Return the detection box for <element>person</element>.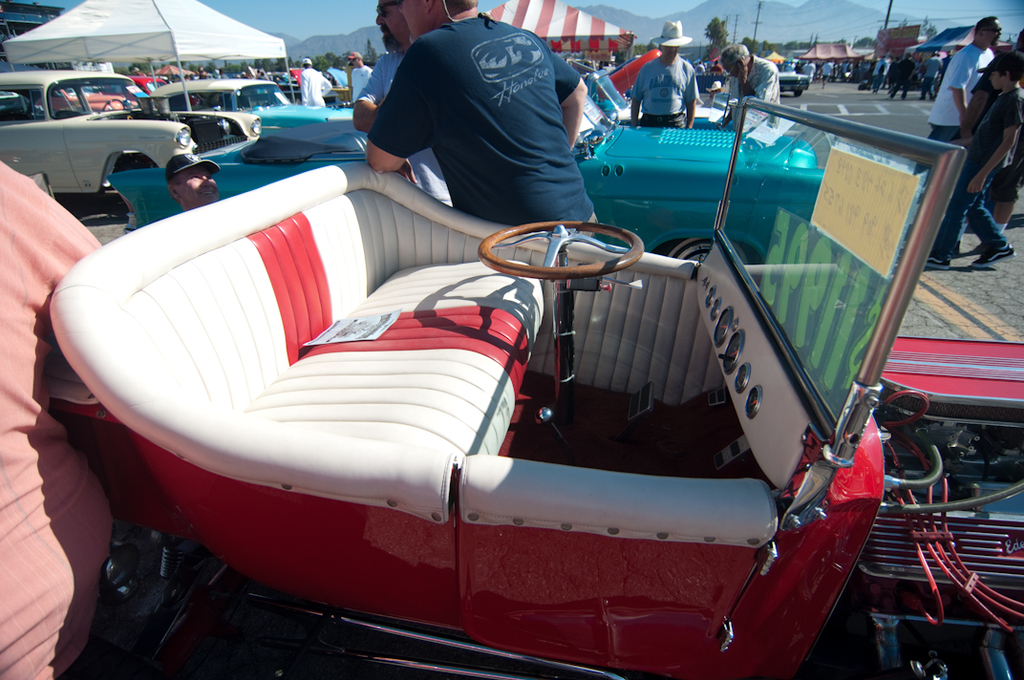
[638,28,715,125].
